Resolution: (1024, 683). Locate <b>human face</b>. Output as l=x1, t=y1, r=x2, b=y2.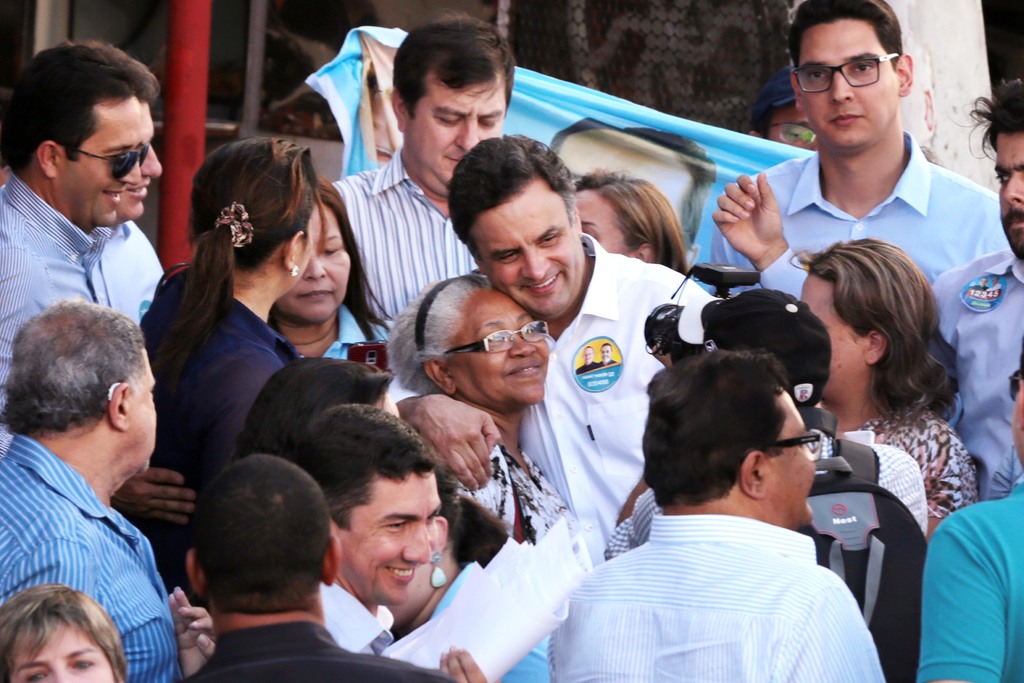
l=120, t=342, r=159, b=488.
